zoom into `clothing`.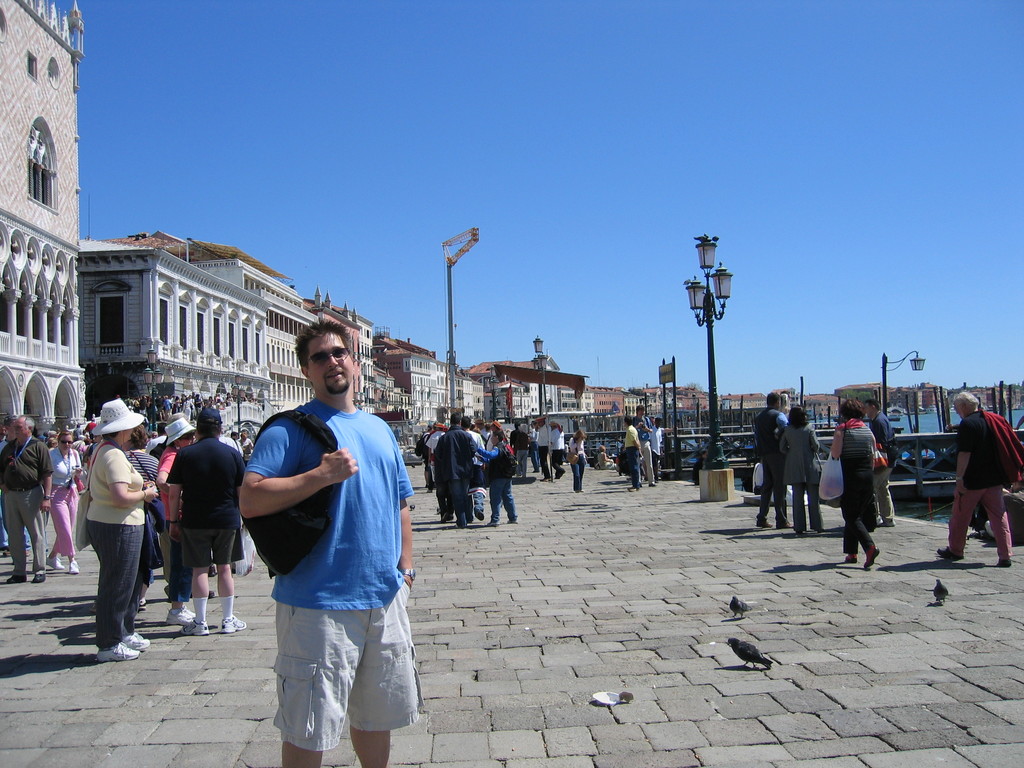
Zoom target: (left=564, top=433, right=588, bottom=493).
